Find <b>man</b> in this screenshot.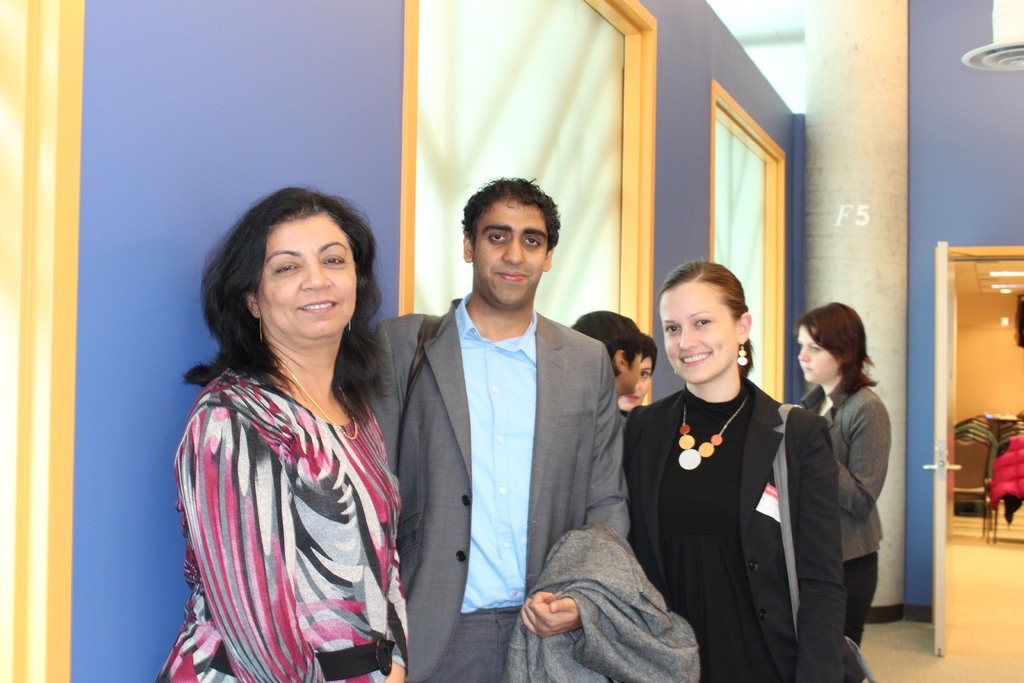
The bounding box for <b>man</b> is (x1=378, y1=186, x2=632, y2=666).
